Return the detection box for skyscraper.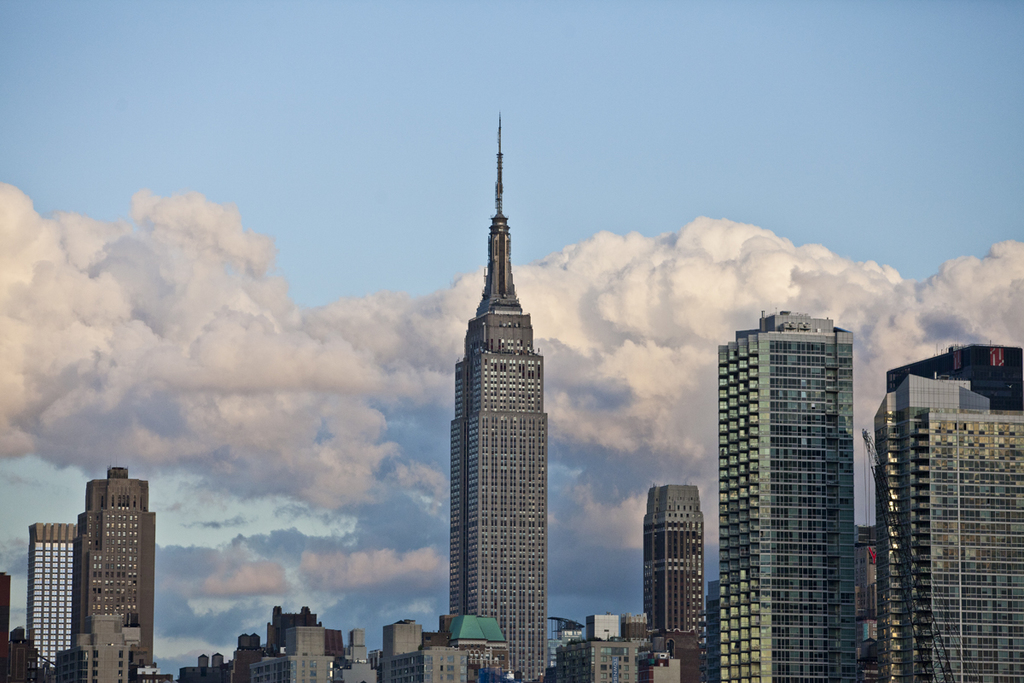
883:343:1023:414.
